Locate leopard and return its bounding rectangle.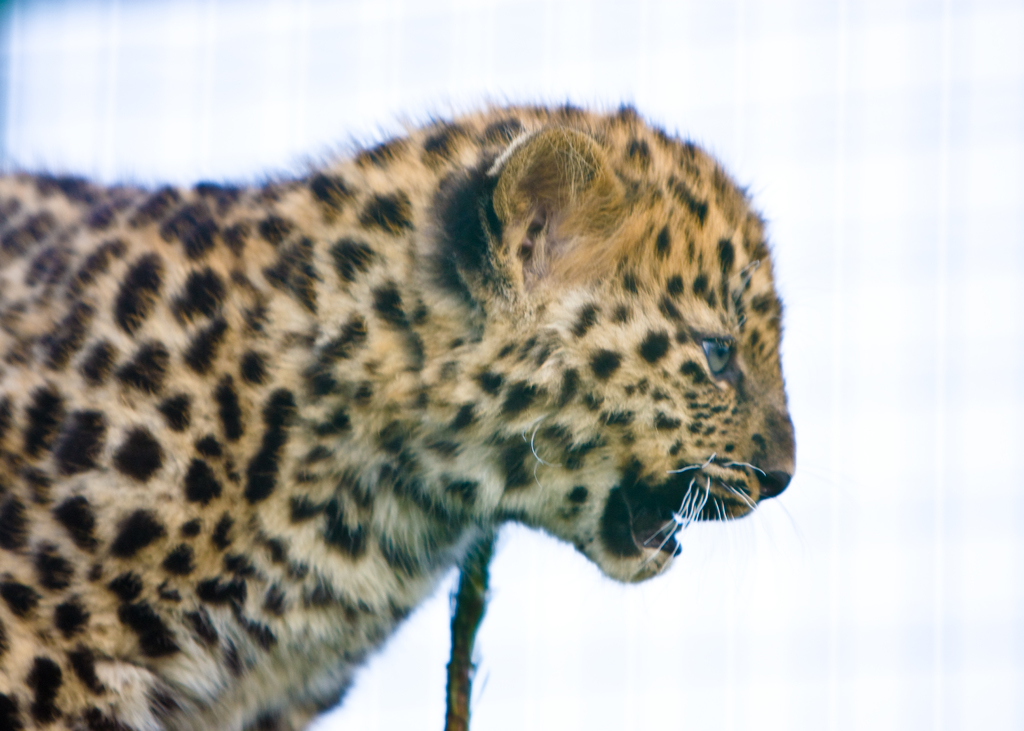
(0, 78, 808, 730).
